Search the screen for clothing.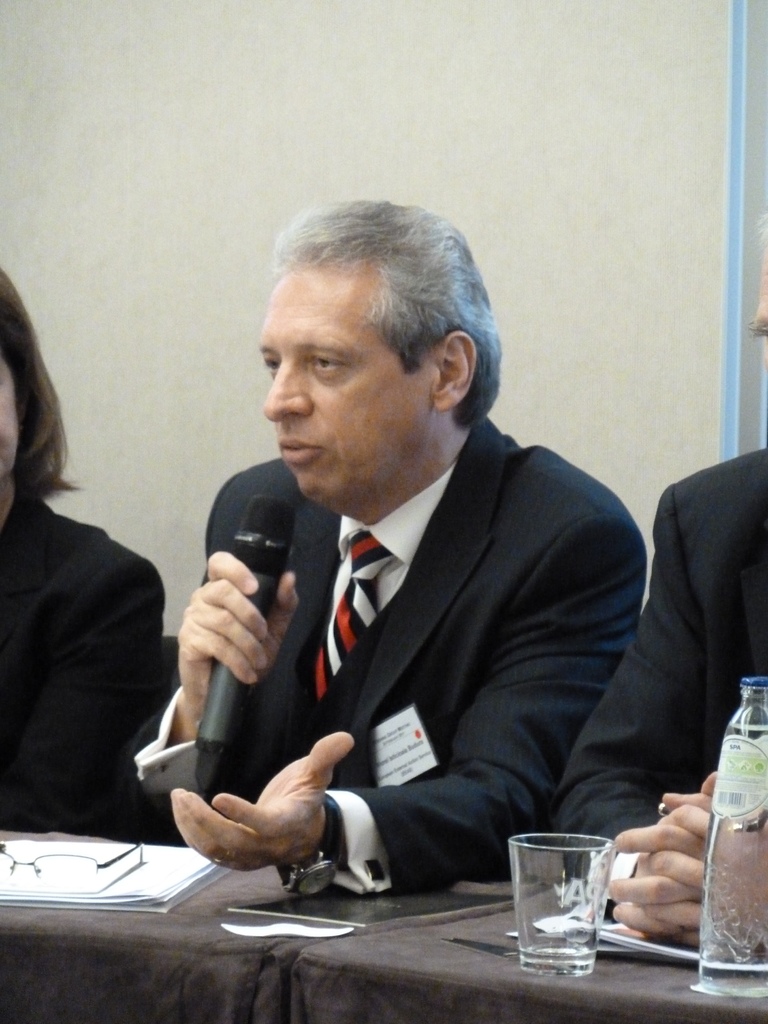
Found at bbox=[119, 413, 649, 900].
